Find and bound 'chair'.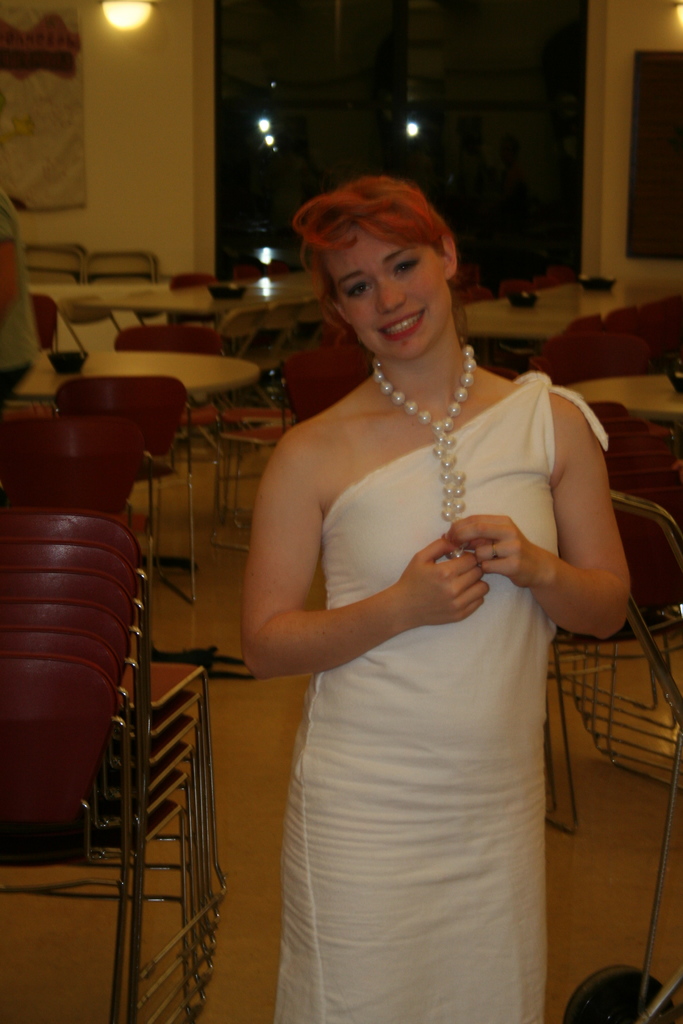
Bound: x1=167 y1=273 x2=217 y2=285.
